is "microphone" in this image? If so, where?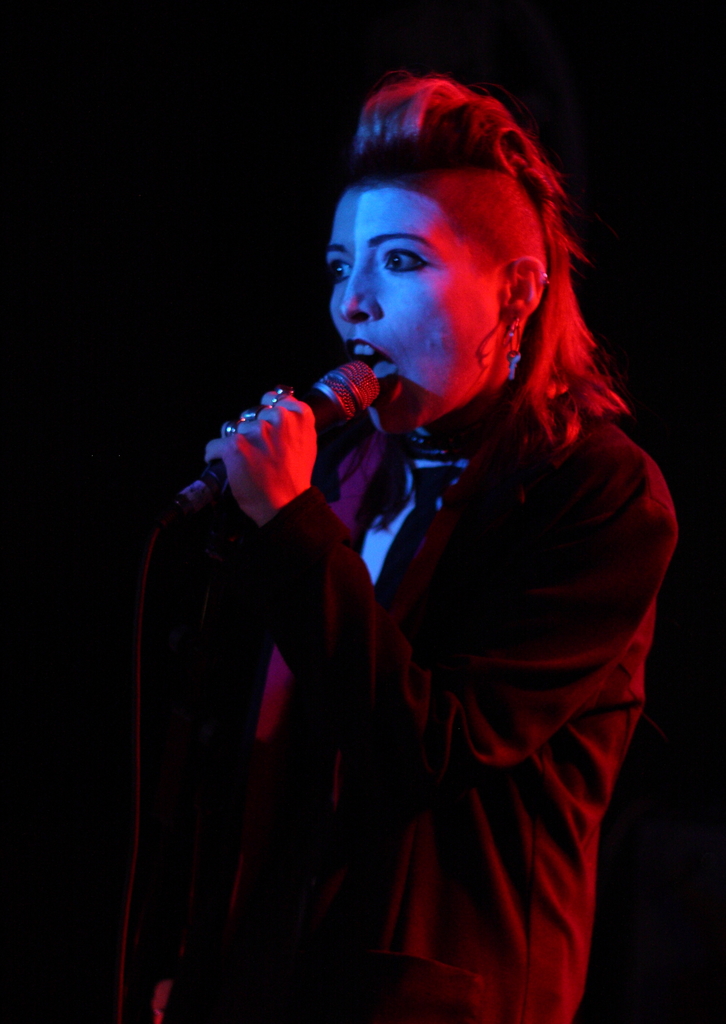
Yes, at (188, 359, 371, 515).
